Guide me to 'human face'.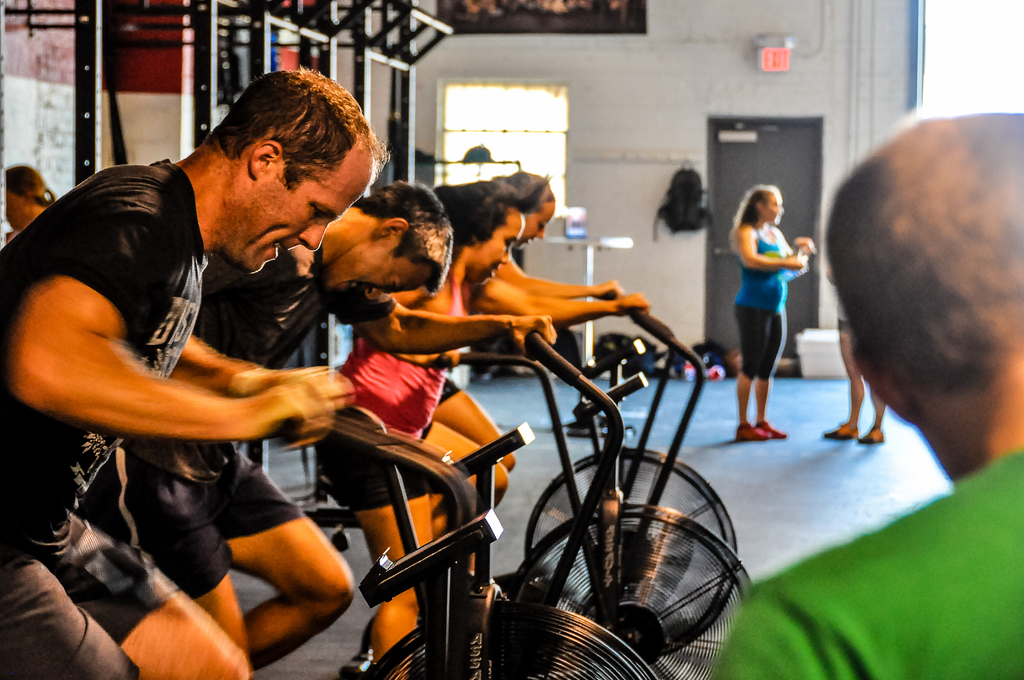
Guidance: 519 200 552 242.
